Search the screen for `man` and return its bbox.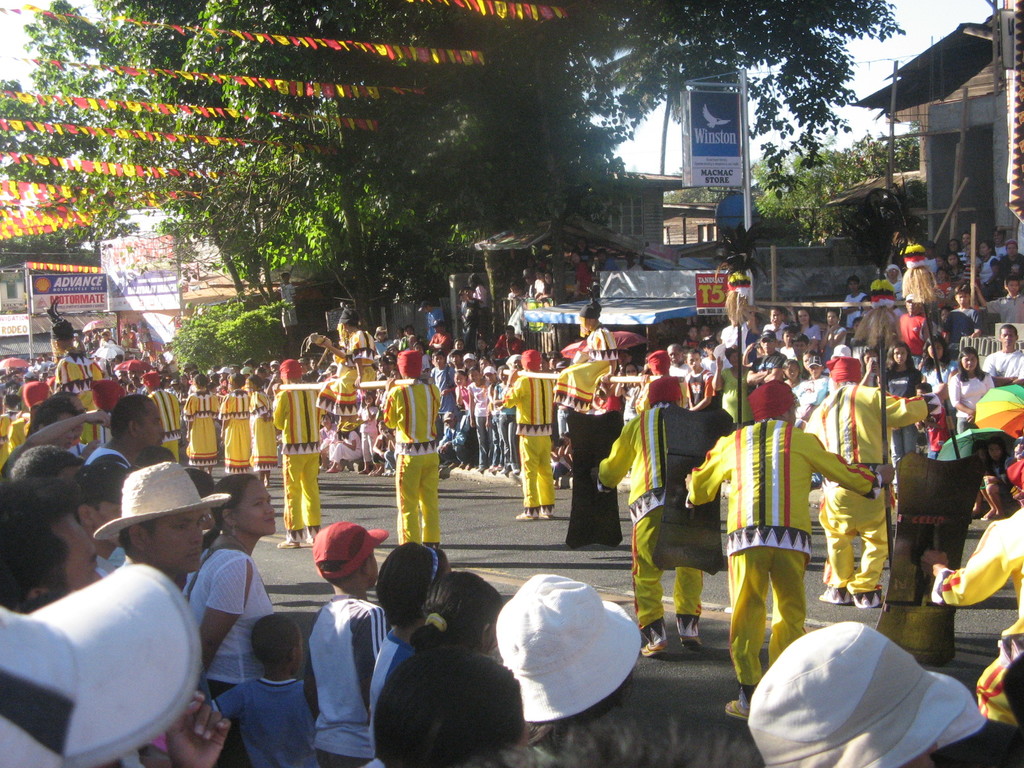
Found: 499/335/561/521.
